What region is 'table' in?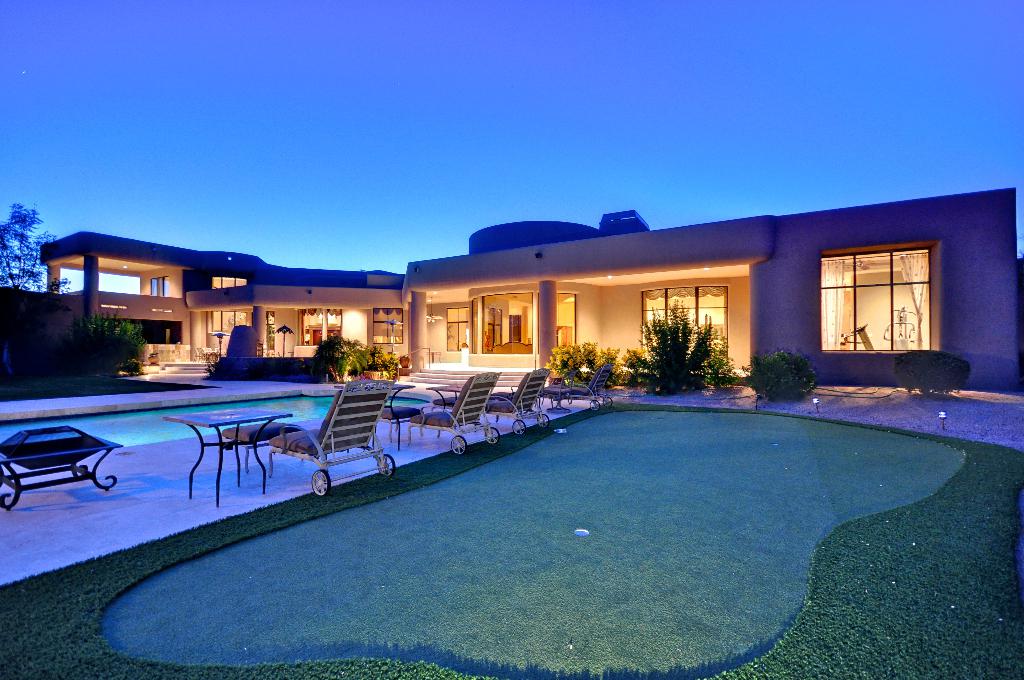
bbox(332, 382, 416, 450).
